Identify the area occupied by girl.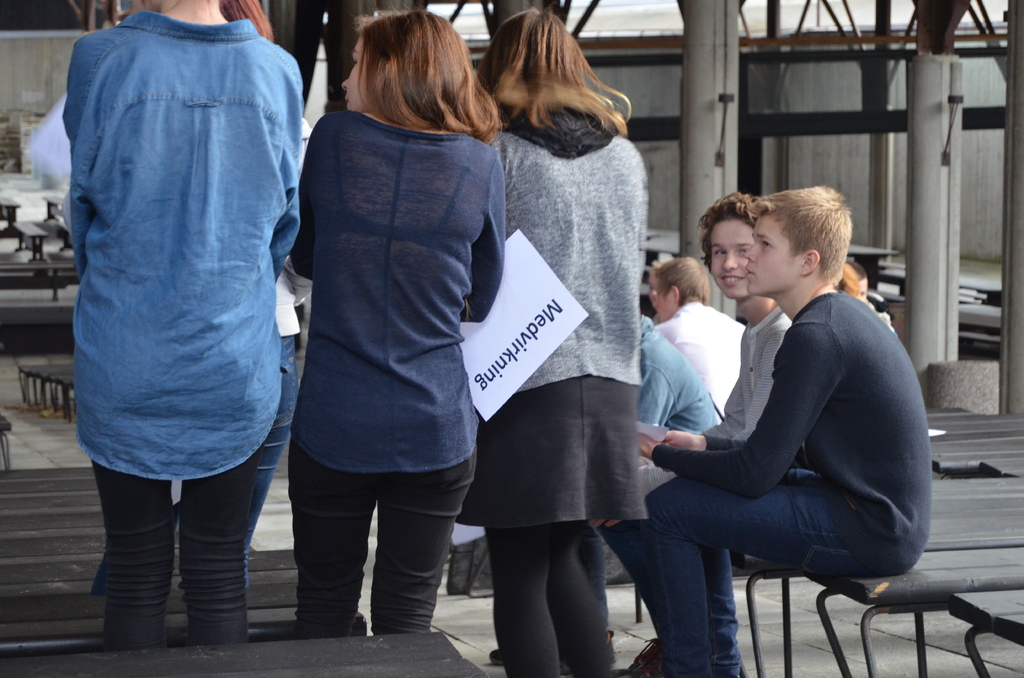
Area: Rect(61, 0, 303, 663).
